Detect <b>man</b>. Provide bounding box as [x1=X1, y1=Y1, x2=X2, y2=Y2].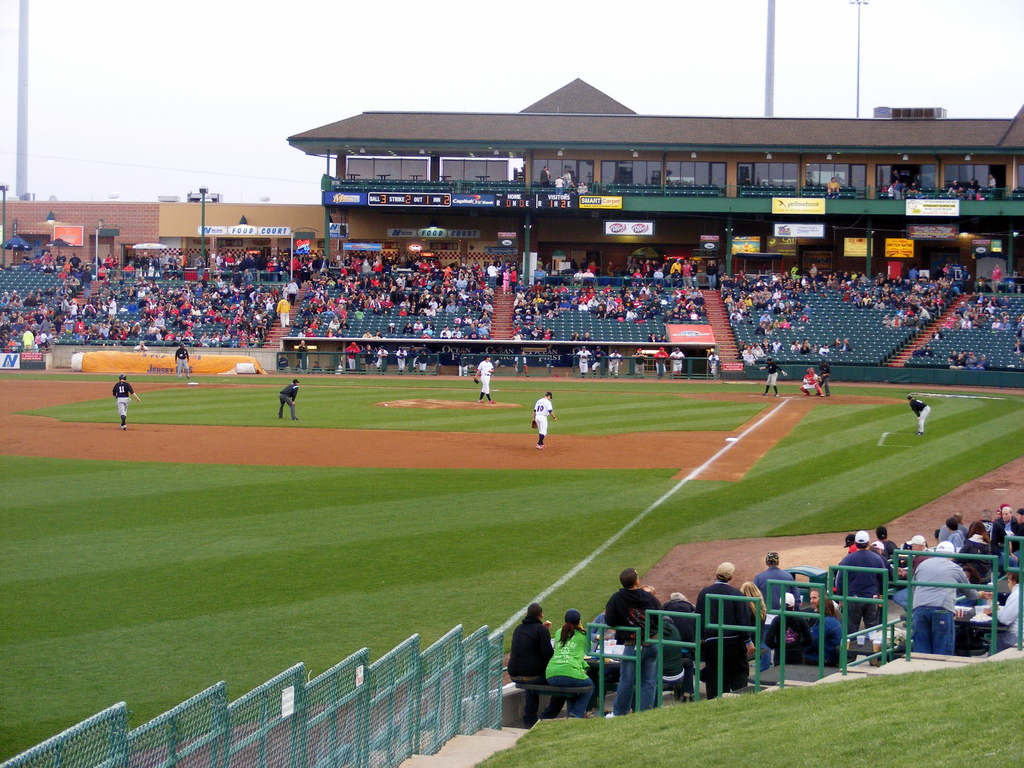
[x1=980, y1=508, x2=995, y2=537].
